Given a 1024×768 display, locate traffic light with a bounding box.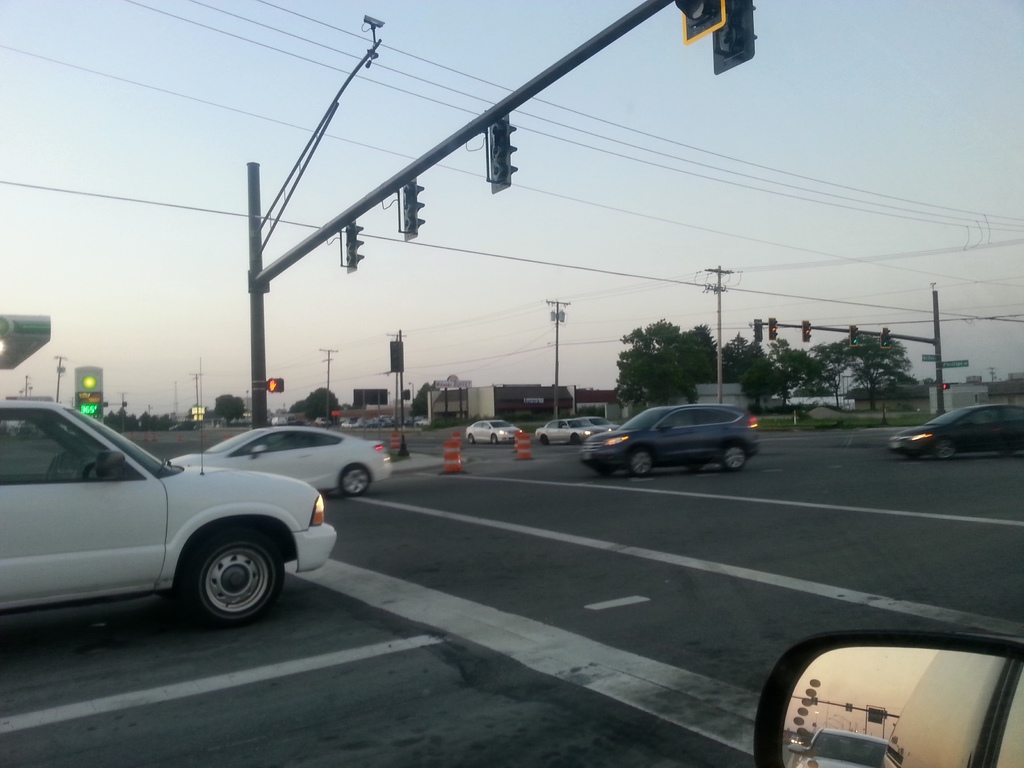
Located: 752:317:762:341.
